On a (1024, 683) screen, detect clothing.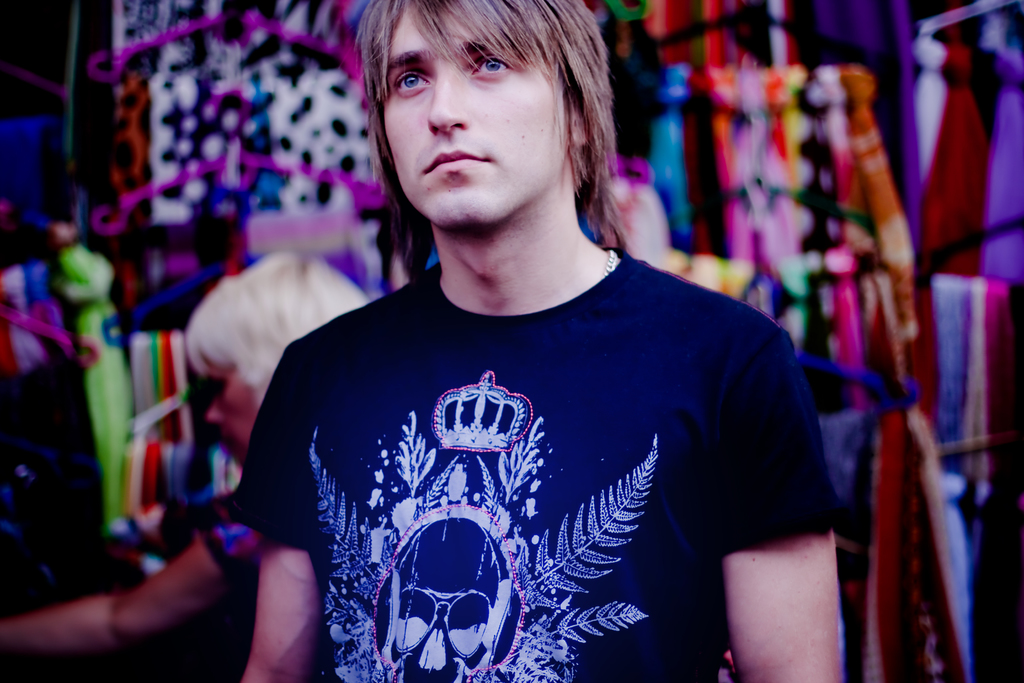
crop(232, 167, 823, 673).
